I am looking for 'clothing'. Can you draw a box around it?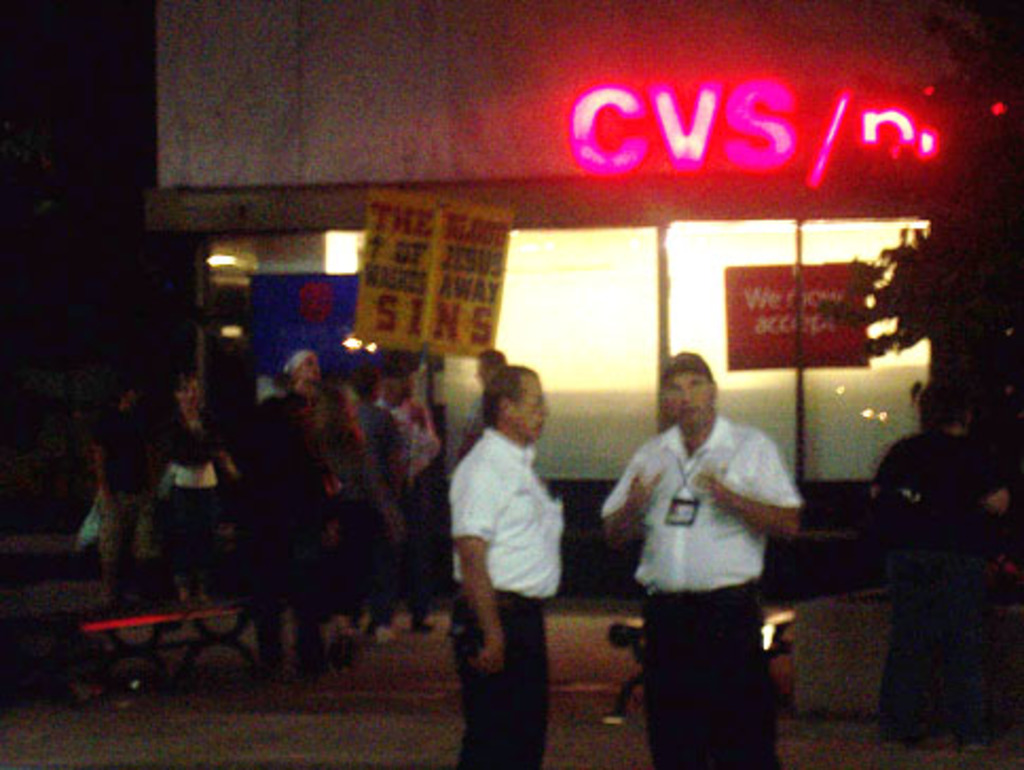
Sure, the bounding box is x1=271 y1=391 x2=324 y2=658.
